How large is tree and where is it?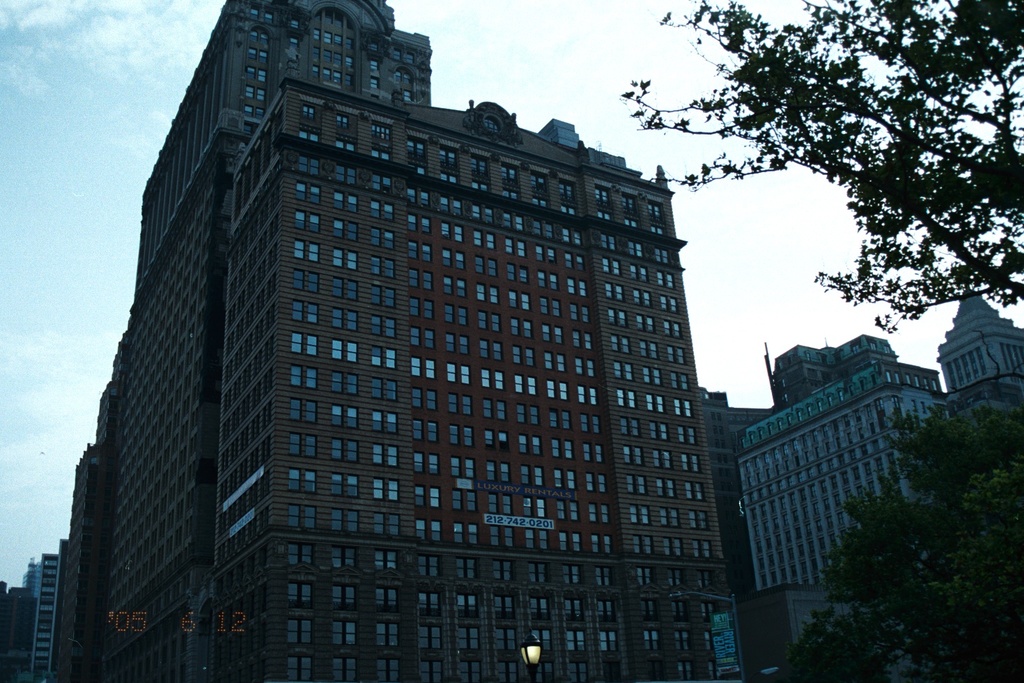
Bounding box: rect(775, 380, 1023, 682).
